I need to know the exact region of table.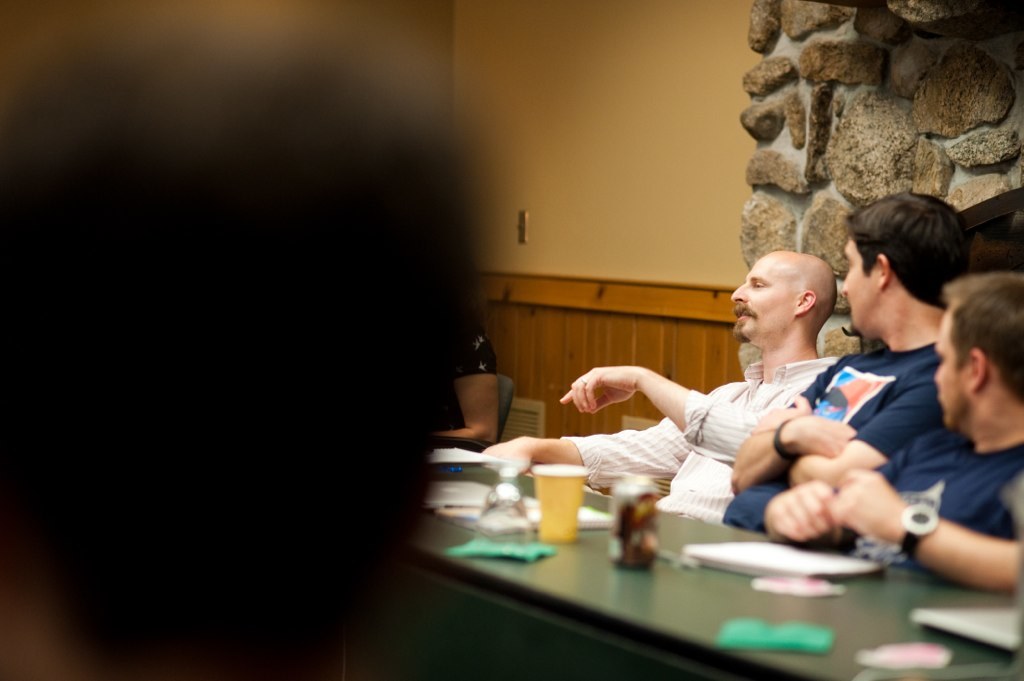
Region: Rect(352, 482, 995, 676).
